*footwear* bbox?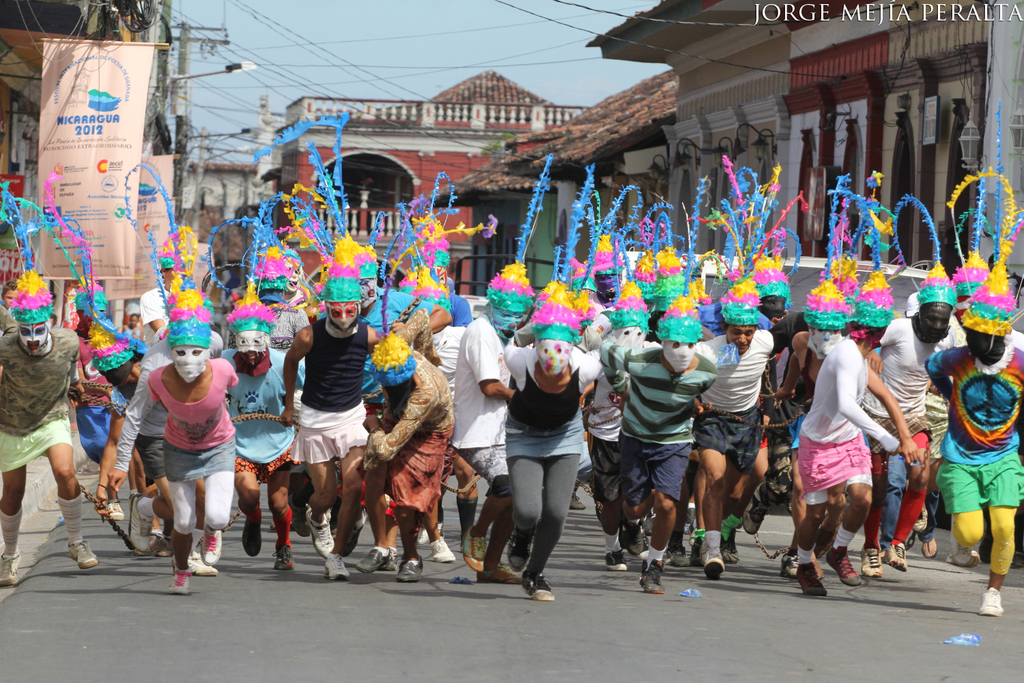
(left=879, top=540, right=904, bottom=572)
